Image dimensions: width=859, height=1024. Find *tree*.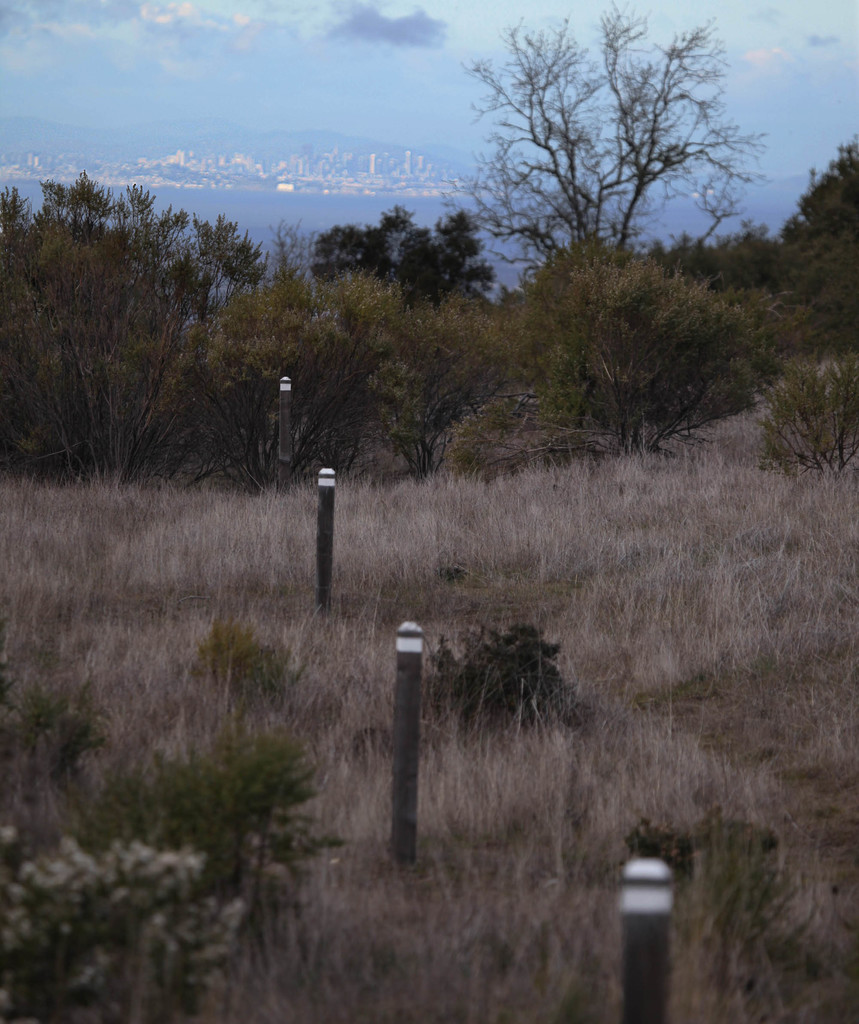
crop(464, 17, 768, 376).
